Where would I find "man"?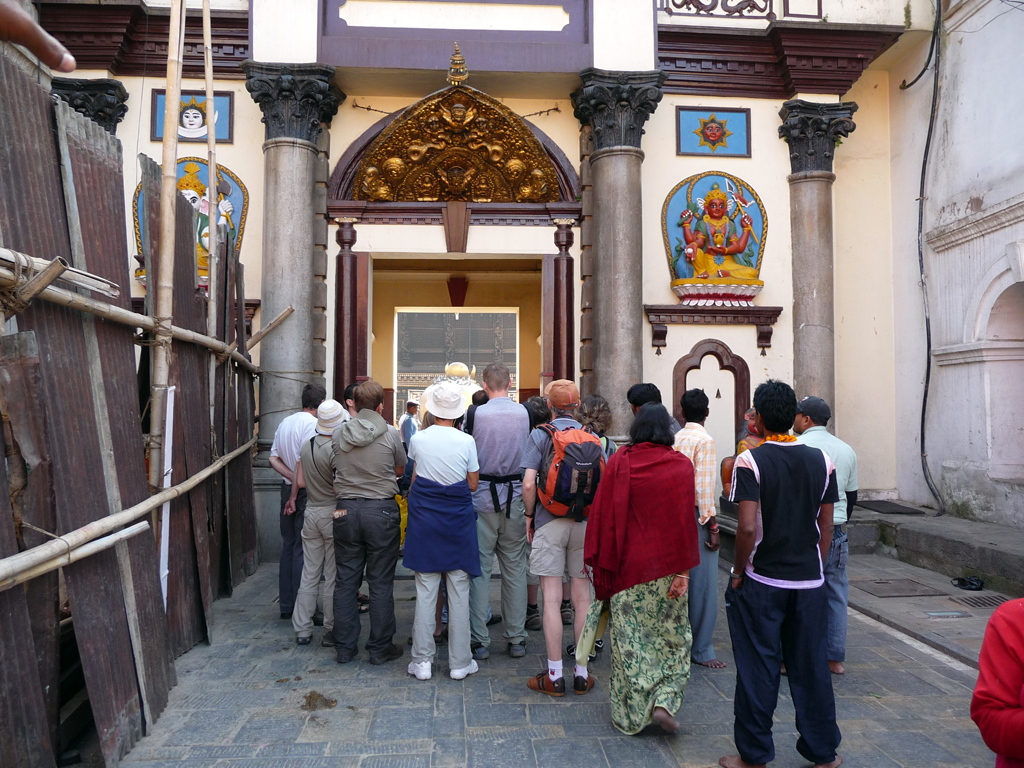
At x1=628, y1=385, x2=661, y2=416.
